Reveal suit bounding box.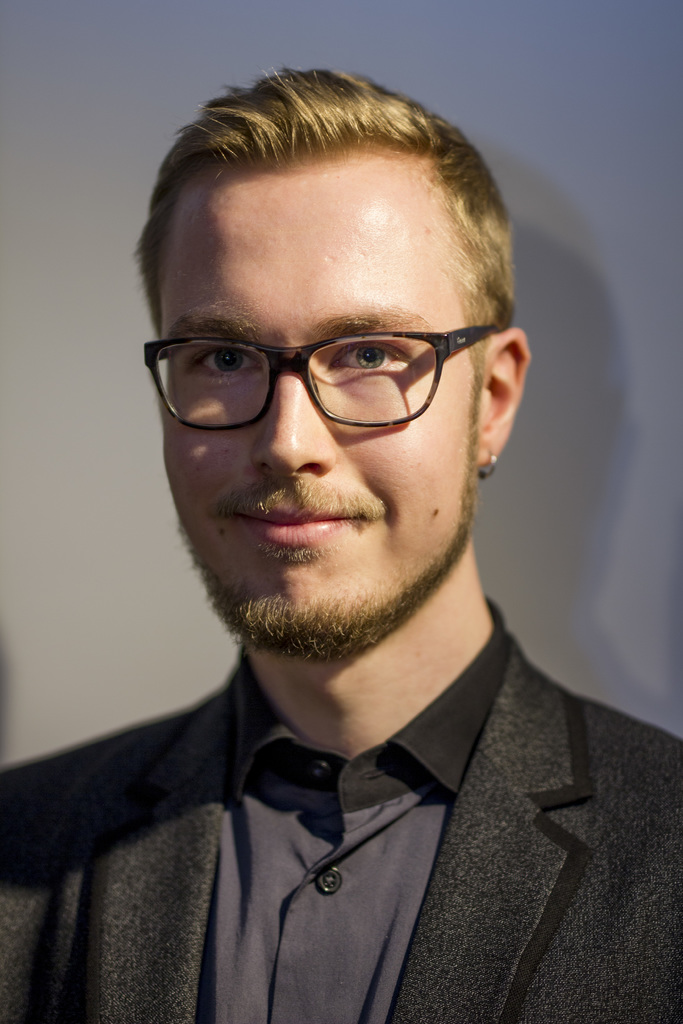
Revealed: (5,623,639,985).
